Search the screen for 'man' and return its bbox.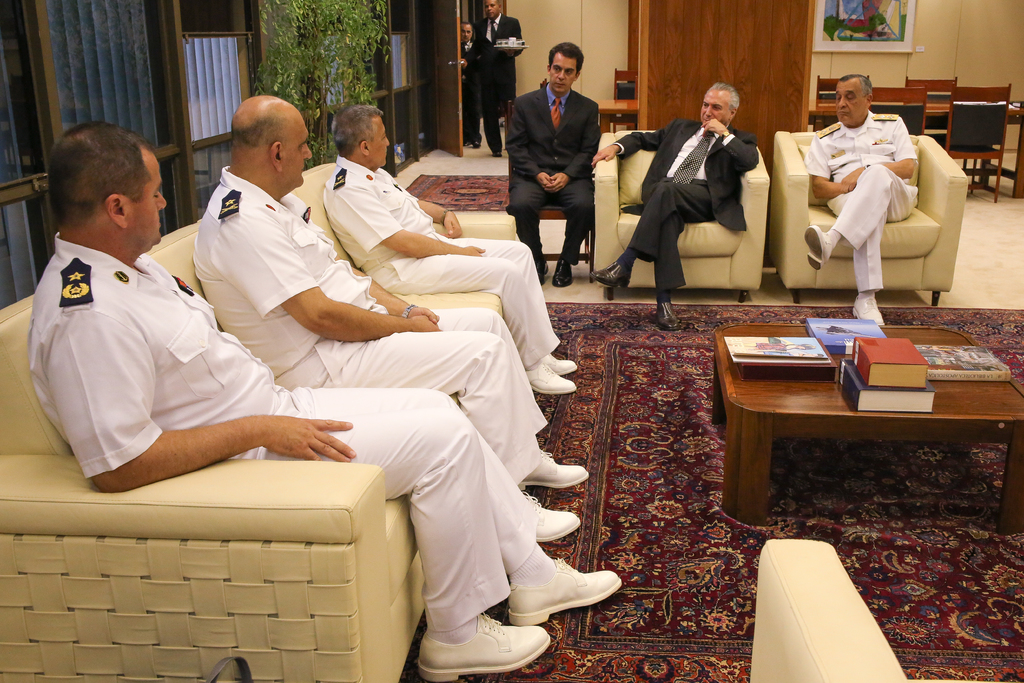
Found: box(589, 82, 761, 331).
